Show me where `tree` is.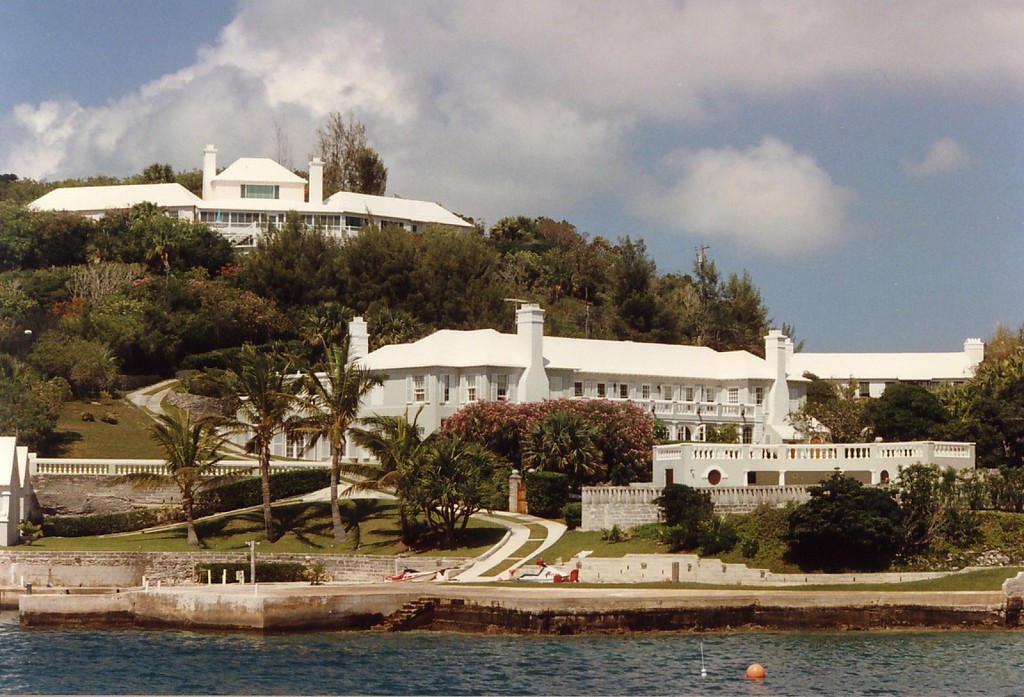
`tree` is at select_region(269, 332, 388, 548).
